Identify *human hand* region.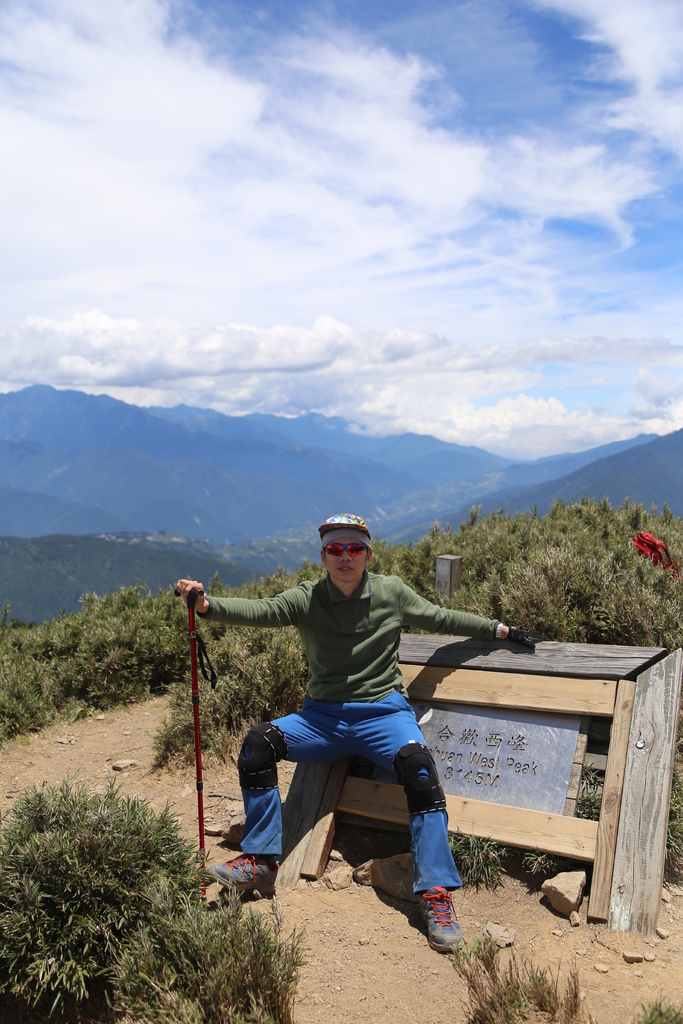
Region: bbox=[176, 579, 206, 612].
